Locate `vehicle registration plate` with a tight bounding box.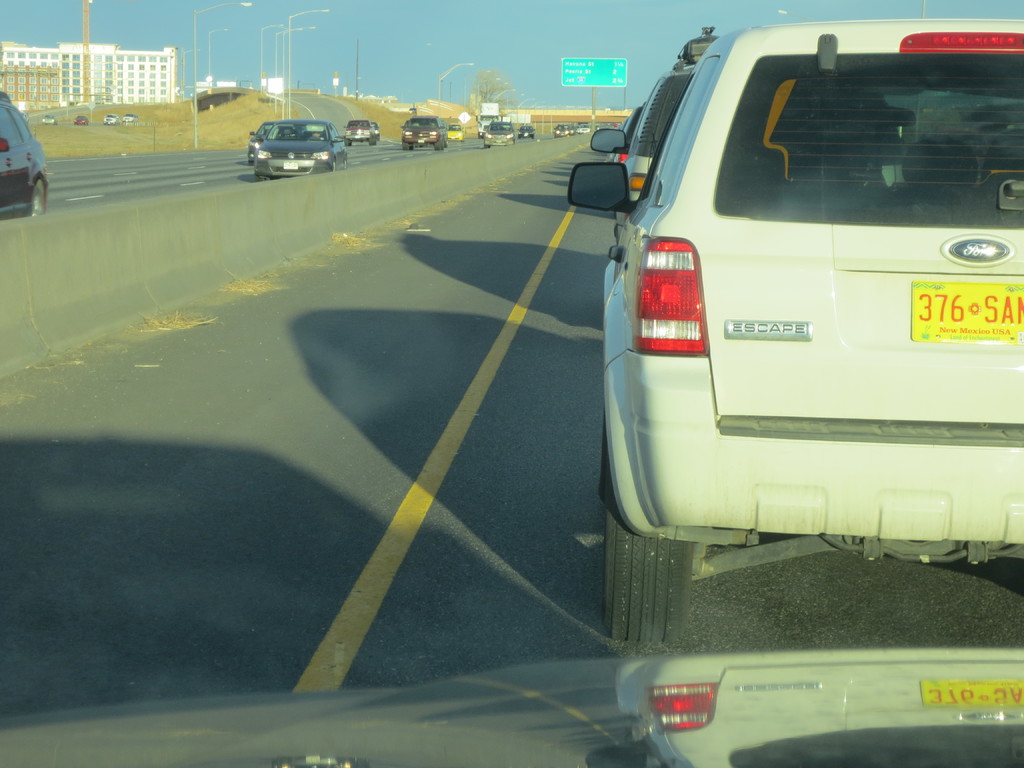
(x1=913, y1=272, x2=1006, y2=349).
